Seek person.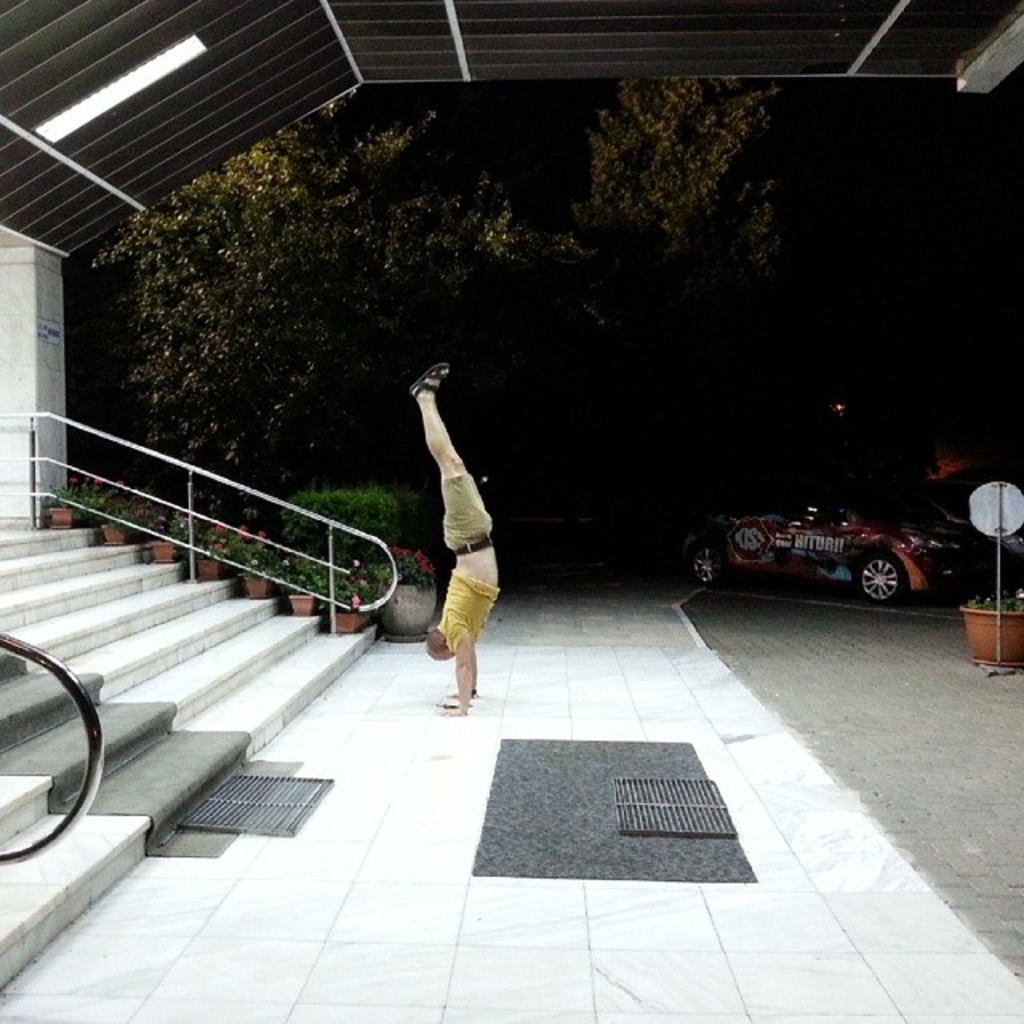
400,347,518,709.
